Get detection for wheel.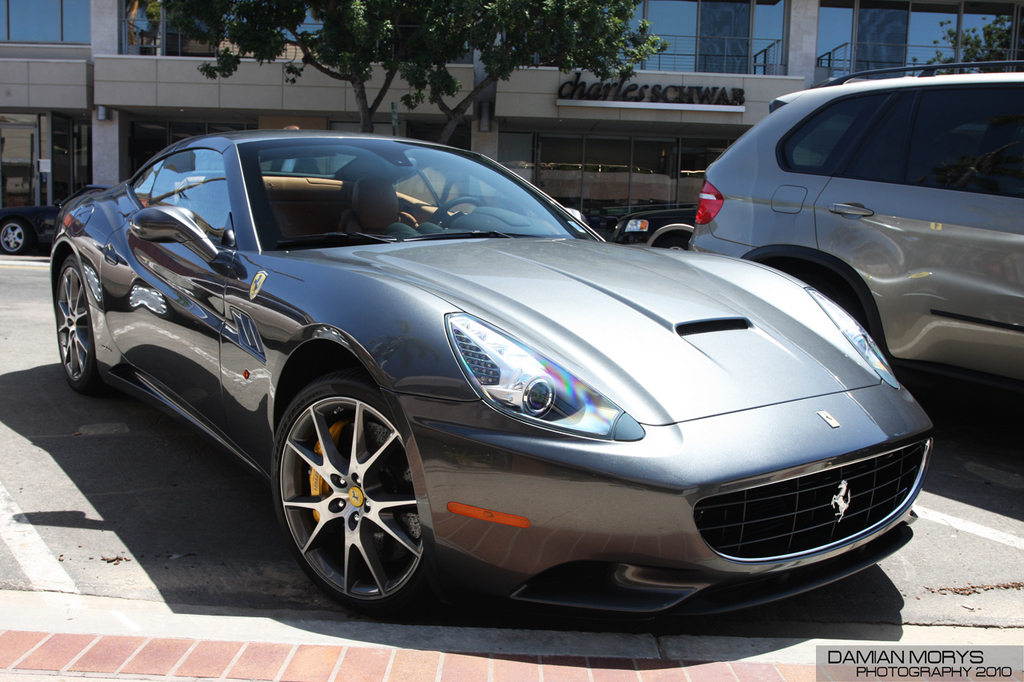
Detection: 52, 256, 115, 398.
